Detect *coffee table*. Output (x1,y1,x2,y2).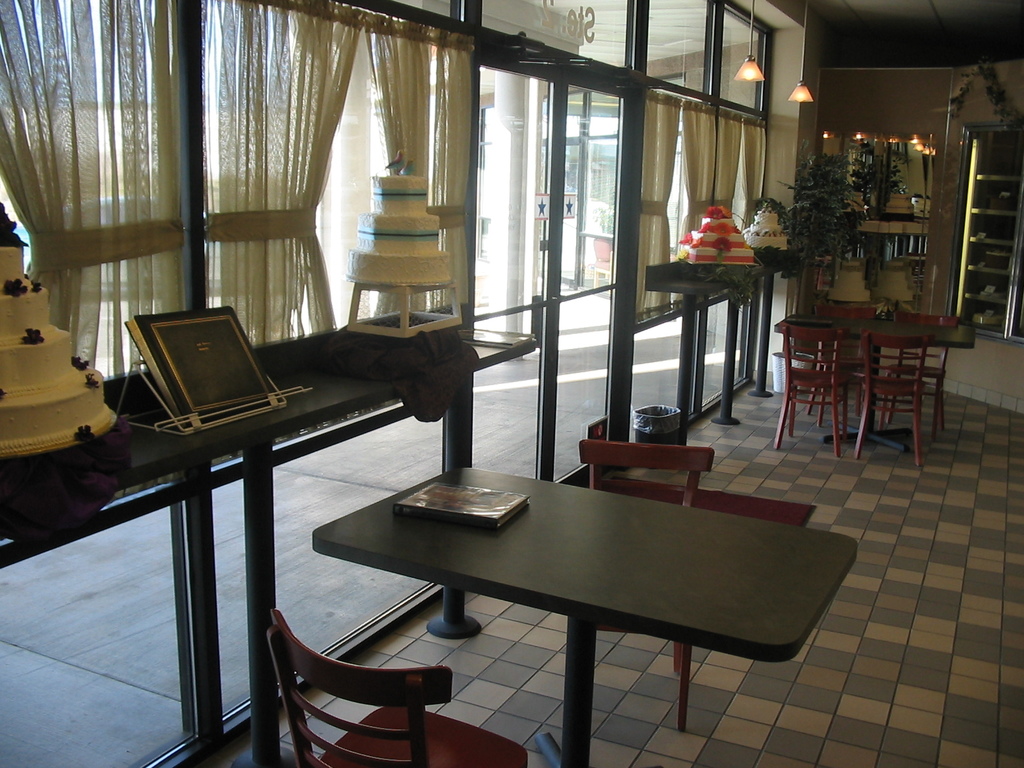
(289,472,803,742).
